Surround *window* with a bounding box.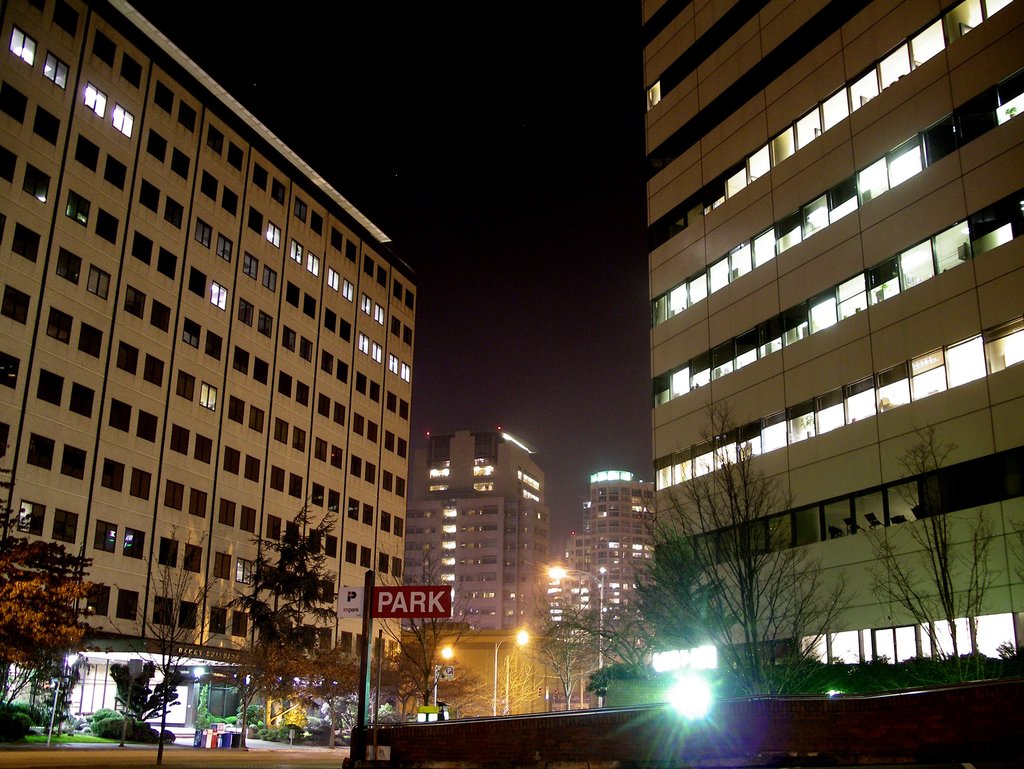
392/518/403/539.
